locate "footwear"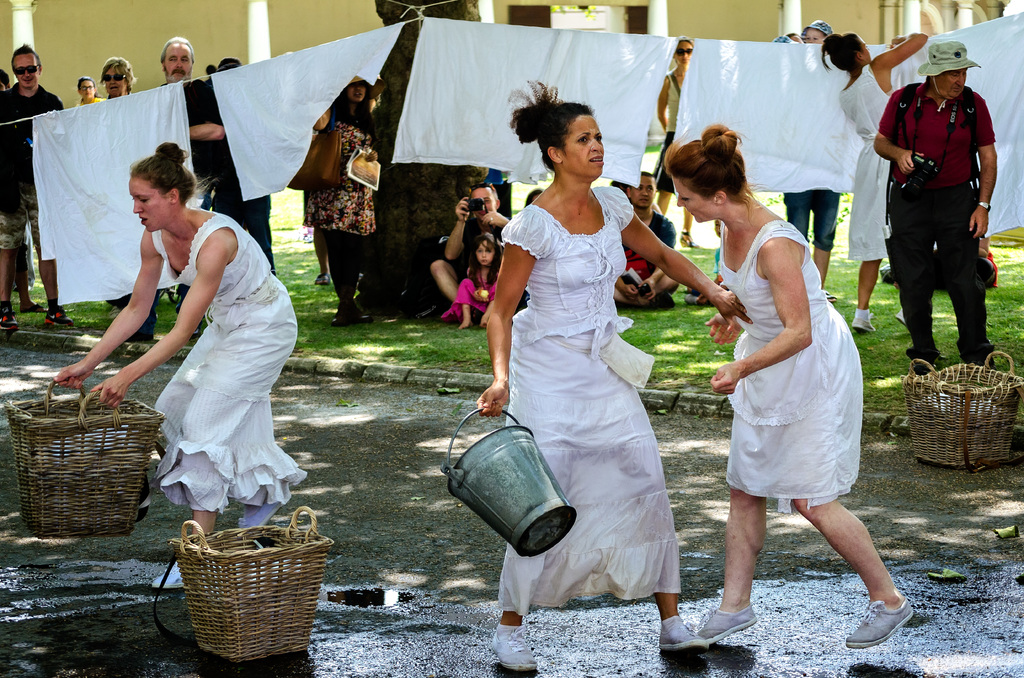
<bbox>851, 306, 879, 332</bbox>
